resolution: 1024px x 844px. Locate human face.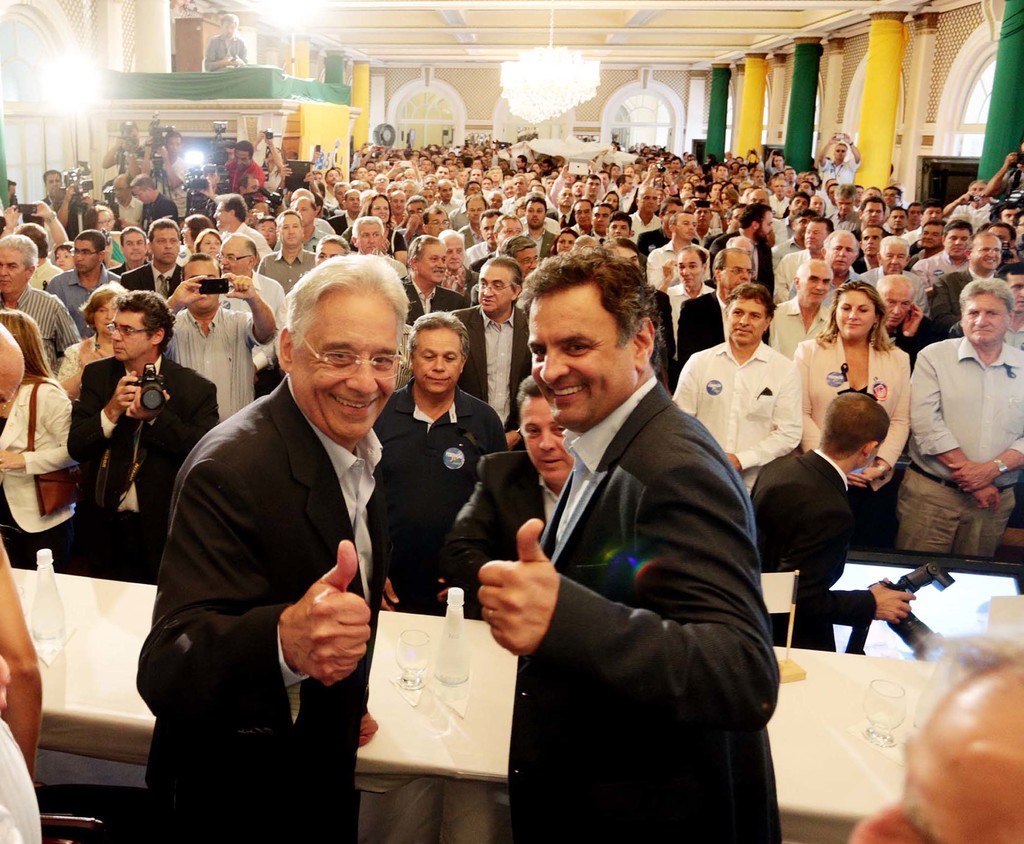
locate(200, 170, 218, 187).
